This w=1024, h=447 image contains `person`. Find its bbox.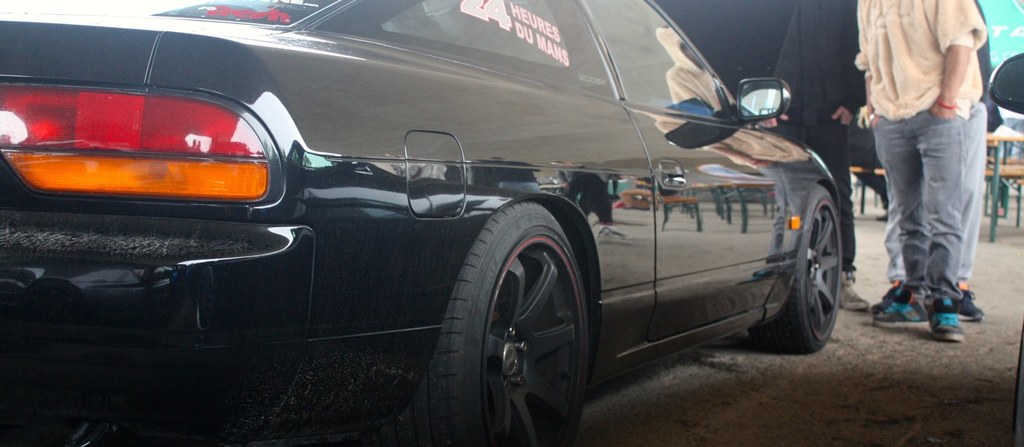
757, 0, 864, 312.
